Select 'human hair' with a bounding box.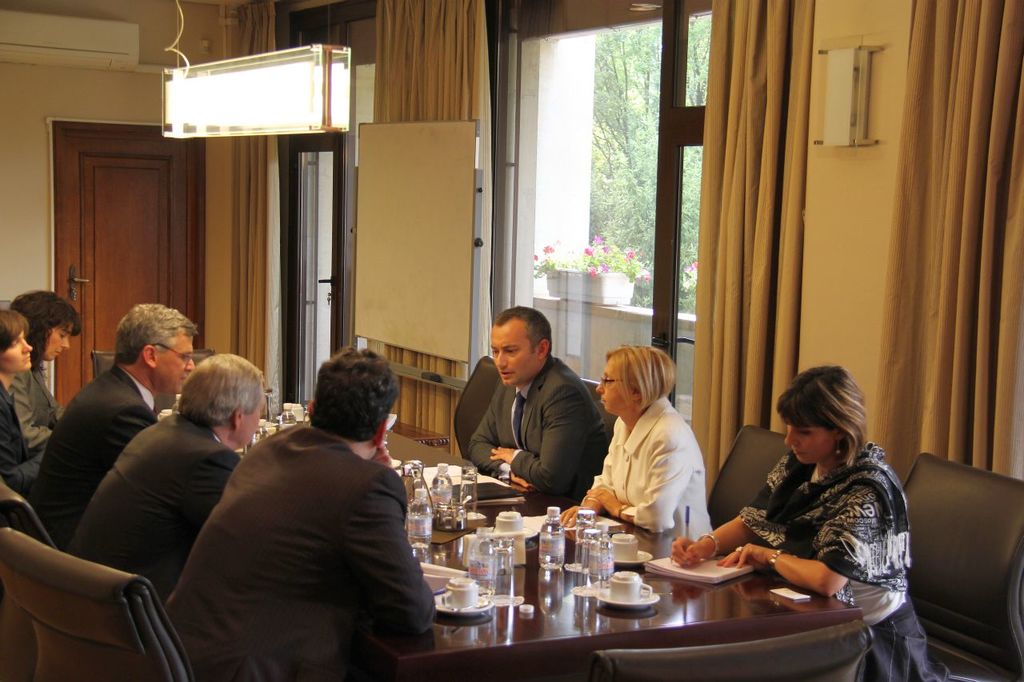
bbox=[492, 303, 551, 359].
